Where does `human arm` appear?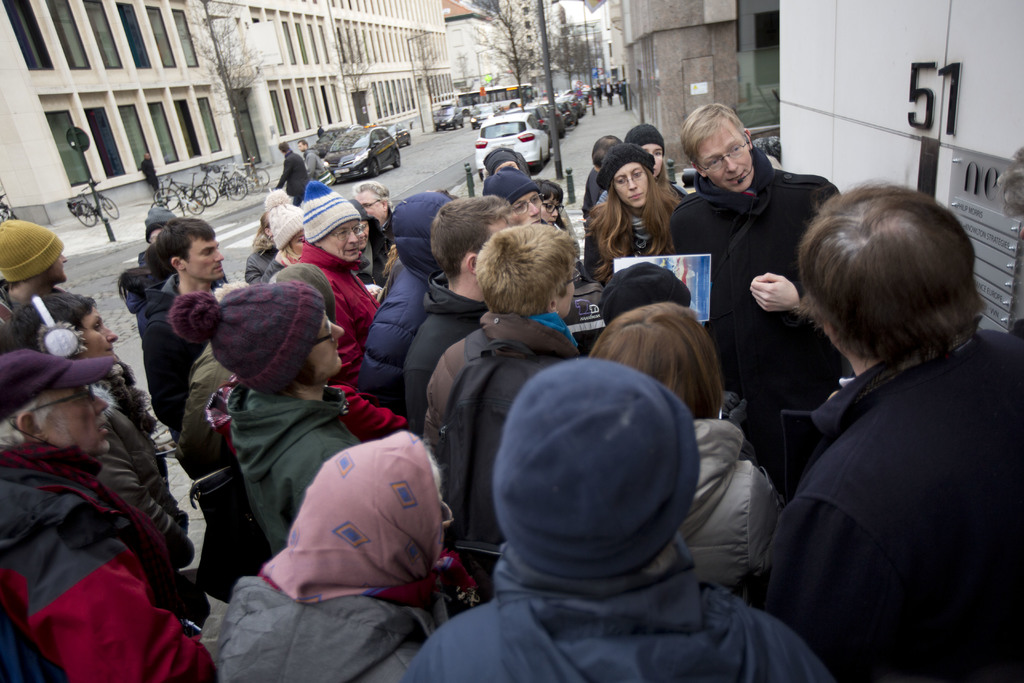
Appears at 14:532:214:682.
